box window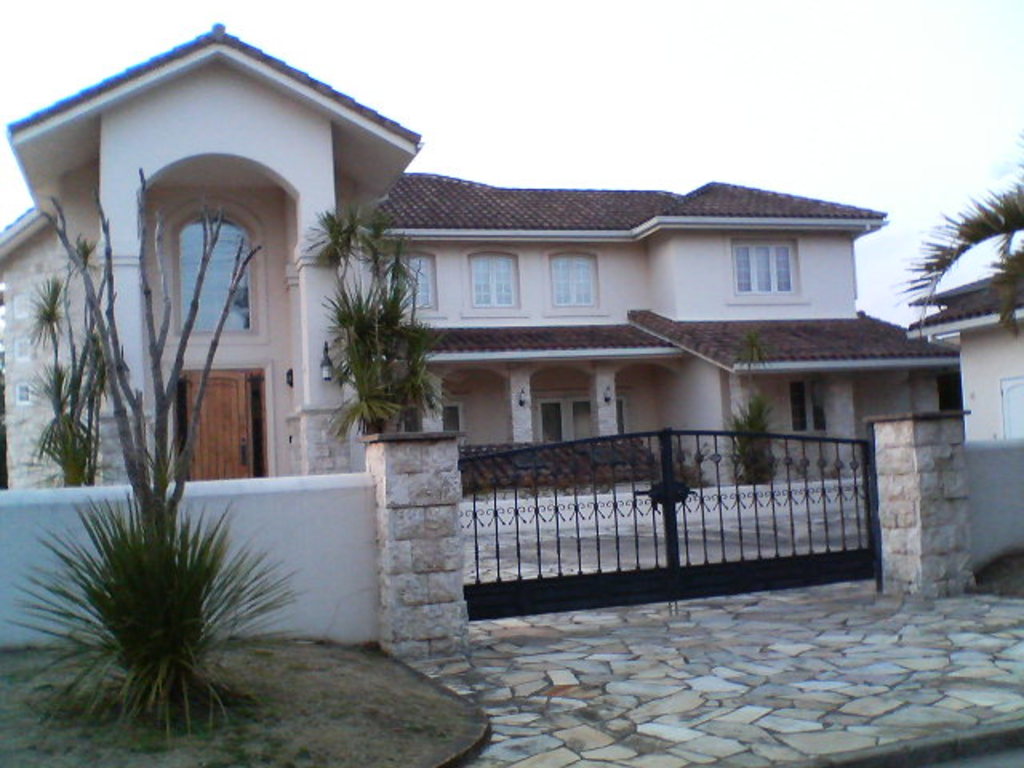
547, 261, 606, 310
